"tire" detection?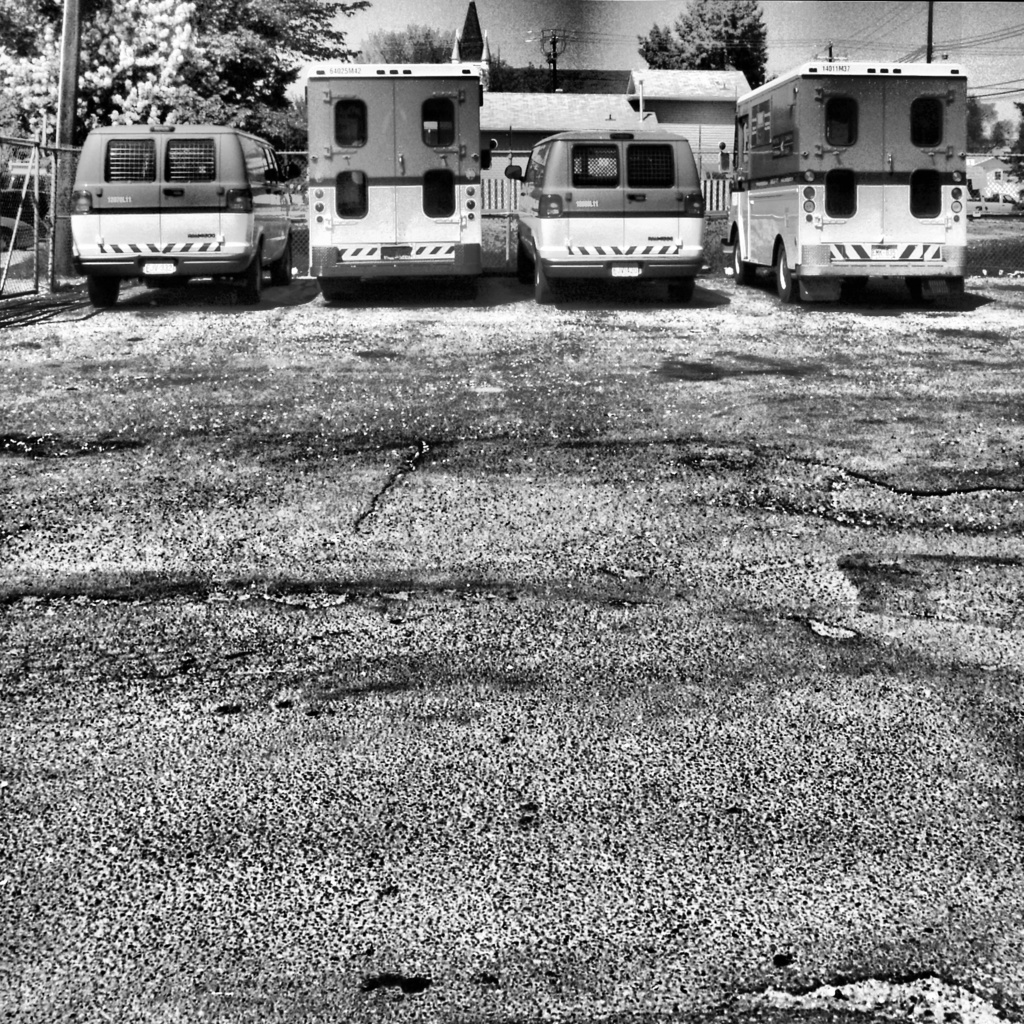
(left=269, top=236, right=293, bottom=290)
